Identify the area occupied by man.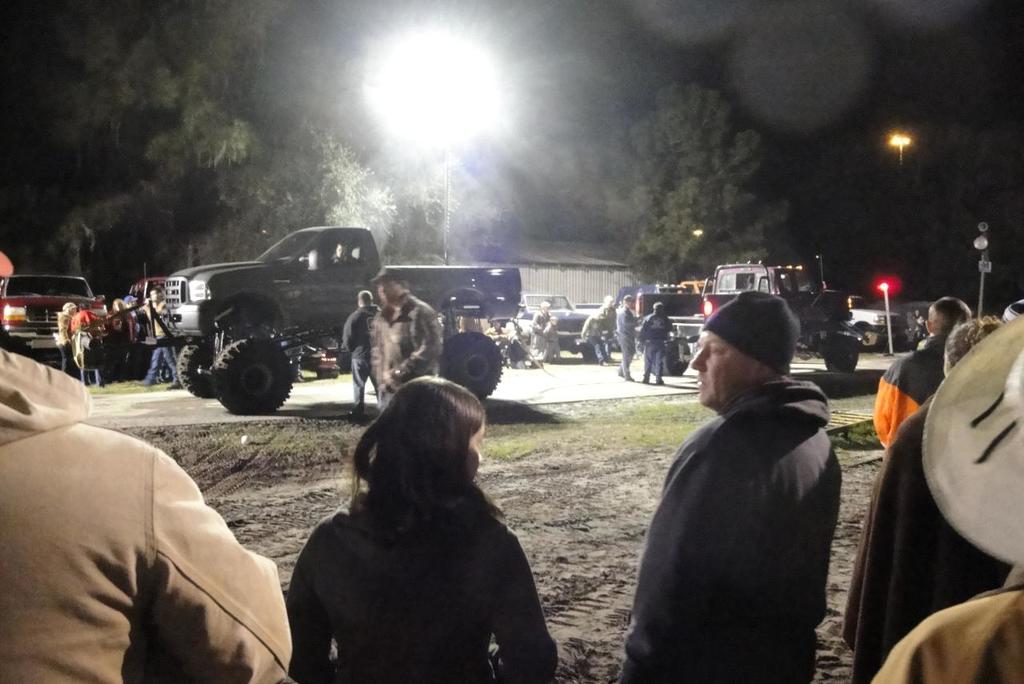
Area: 842,314,1011,683.
